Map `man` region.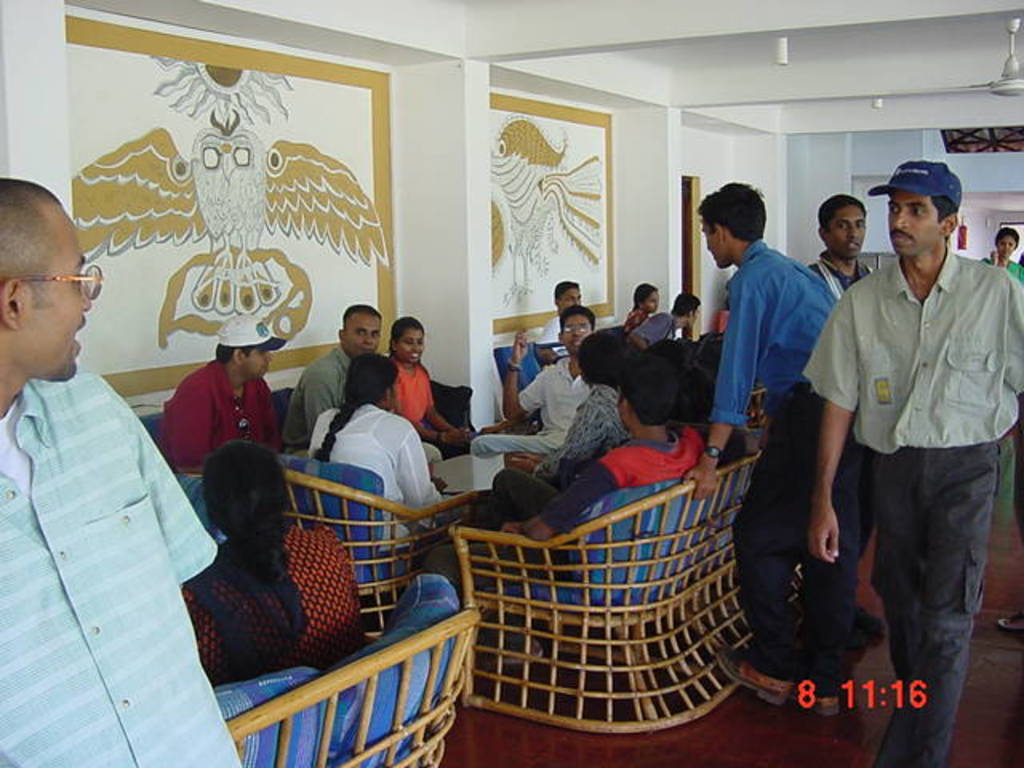
Mapped to {"left": 531, "top": 274, "right": 581, "bottom": 346}.
